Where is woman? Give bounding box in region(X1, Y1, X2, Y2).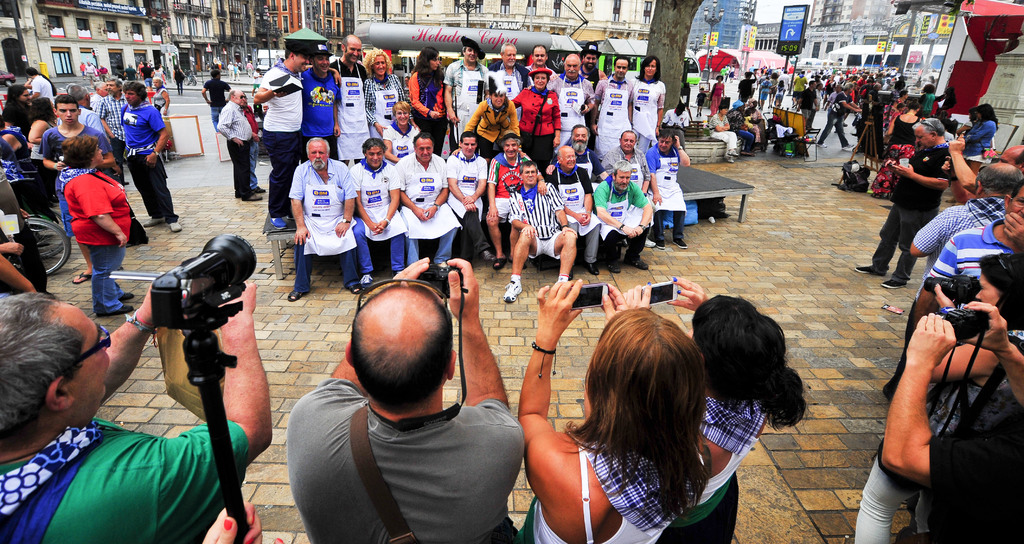
region(59, 131, 131, 314).
